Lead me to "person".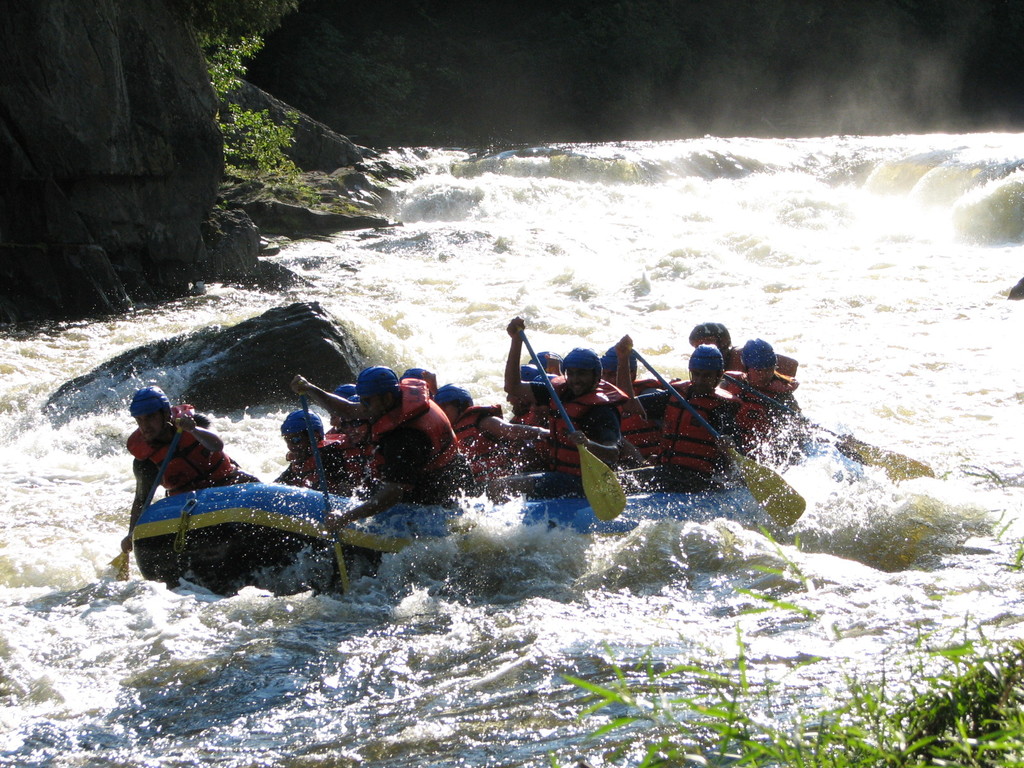
Lead to x1=507 y1=310 x2=563 y2=445.
